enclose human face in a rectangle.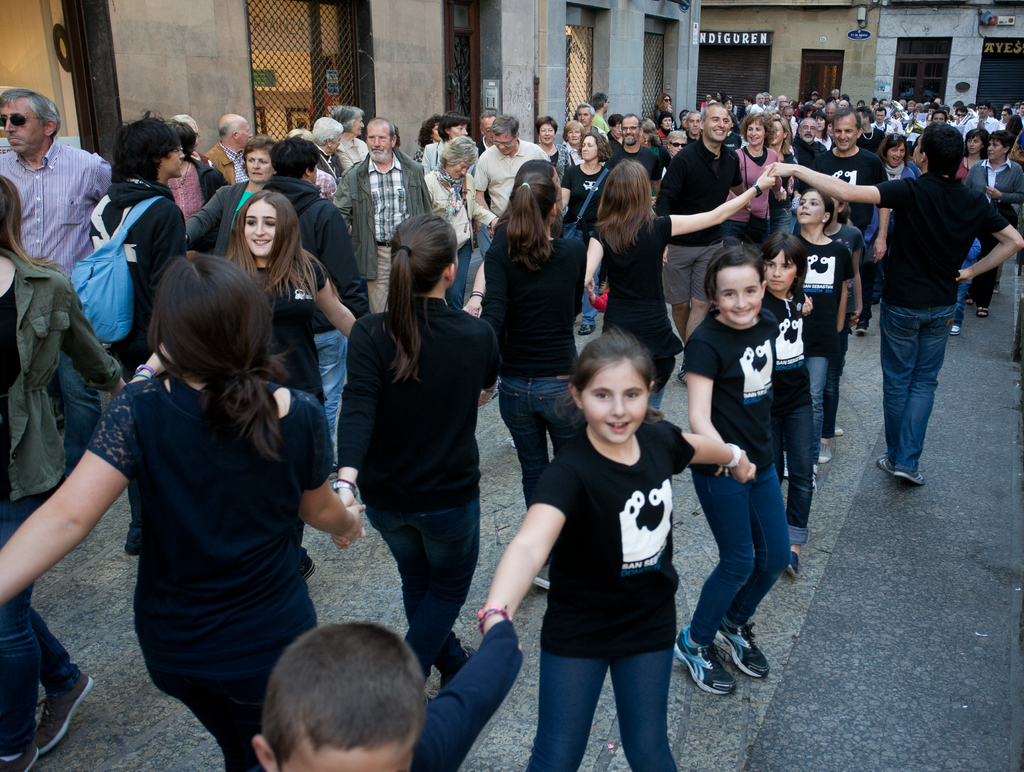
bbox(244, 200, 279, 254).
